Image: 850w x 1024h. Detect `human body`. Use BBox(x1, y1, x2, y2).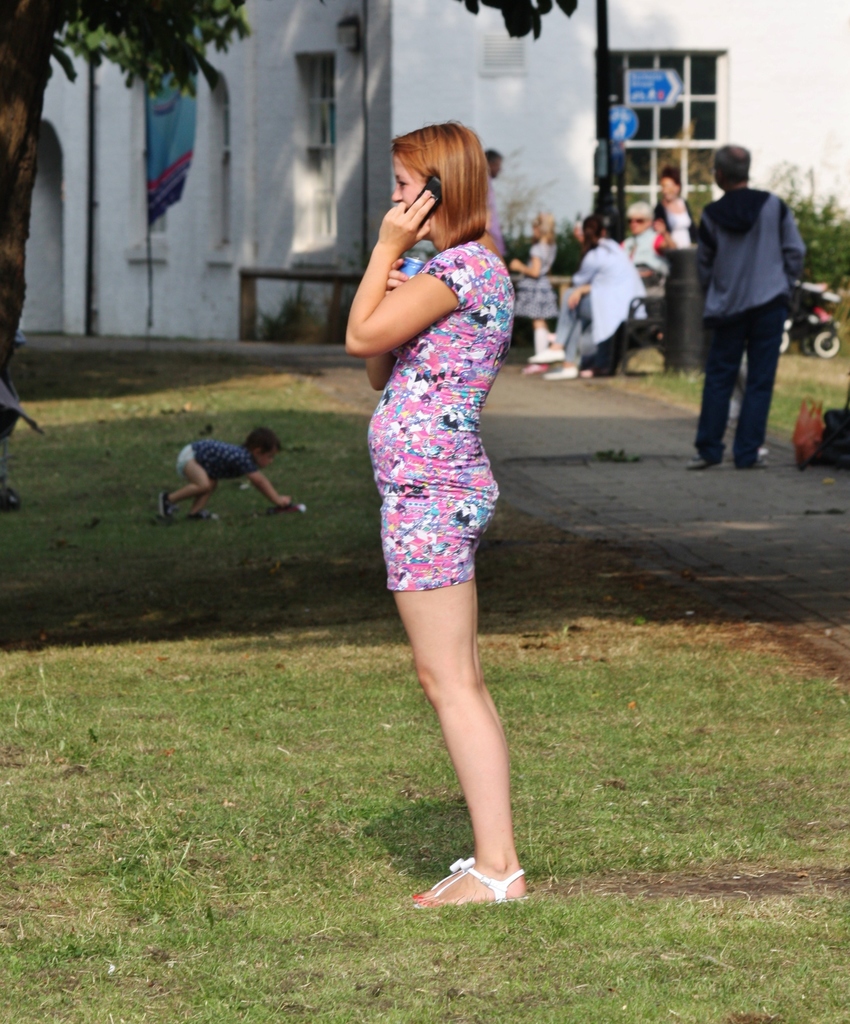
BBox(349, 79, 531, 919).
